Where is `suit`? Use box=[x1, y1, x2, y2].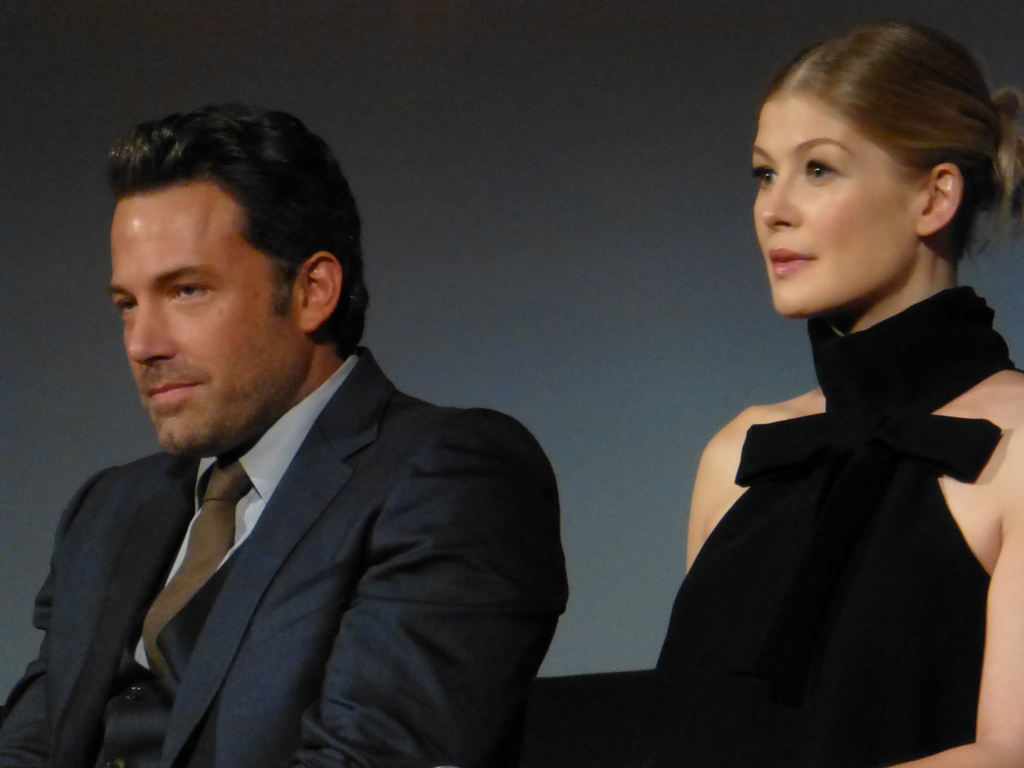
box=[18, 279, 561, 751].
